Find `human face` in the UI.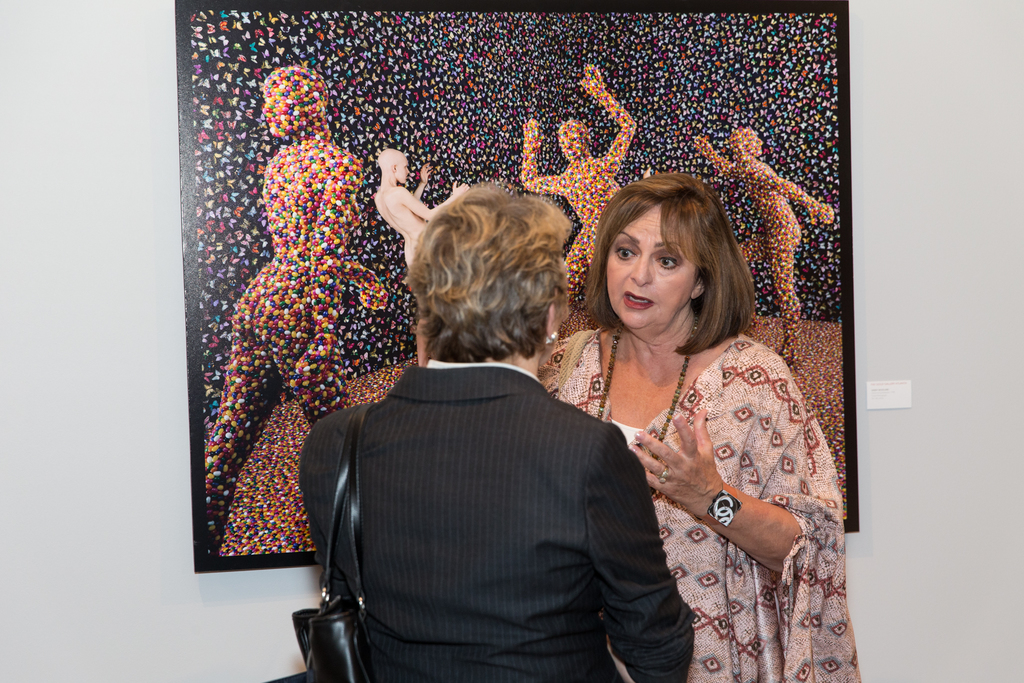
UI element at region(557, 131, 589, 163).
